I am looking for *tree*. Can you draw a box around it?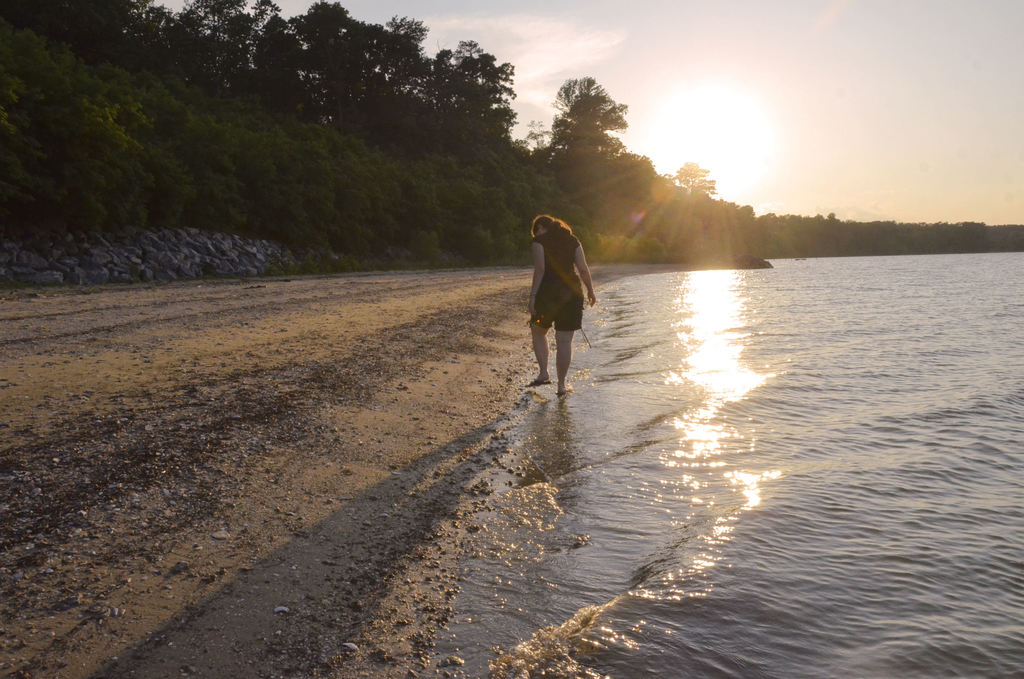
Sure, the bounding box is (674,155,716,193).
